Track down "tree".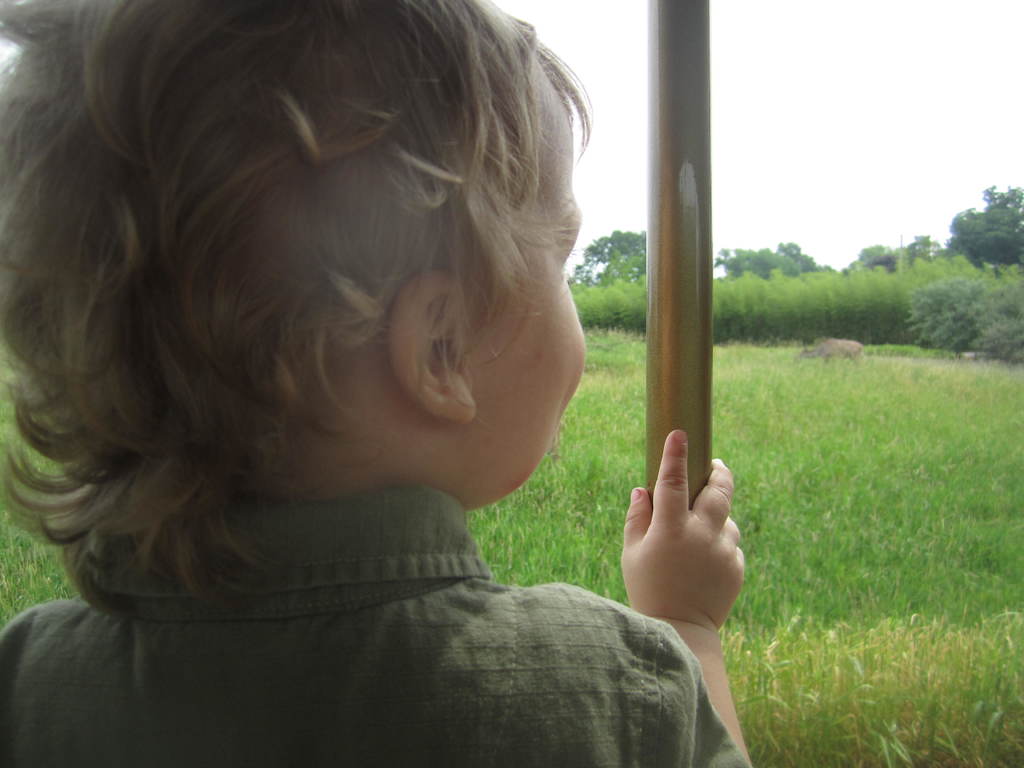
Tracked to (x1=713, y1=241, x2=831, y2=282).
